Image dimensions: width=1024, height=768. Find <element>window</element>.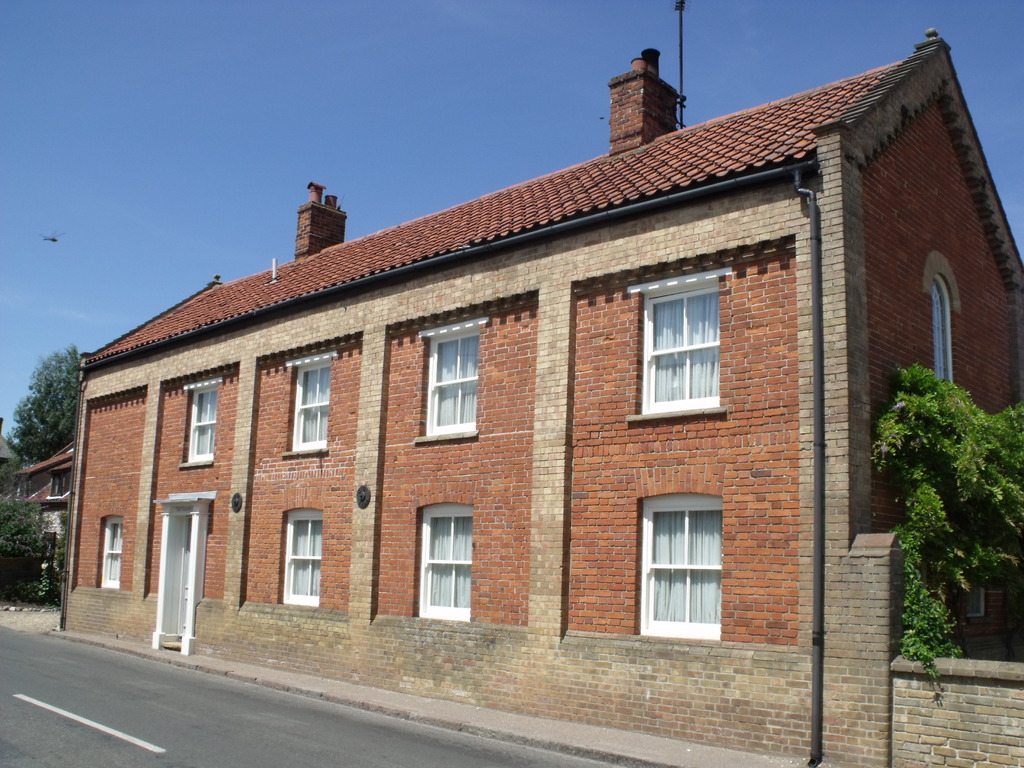
bbox=(95, 516, 117, 590).
